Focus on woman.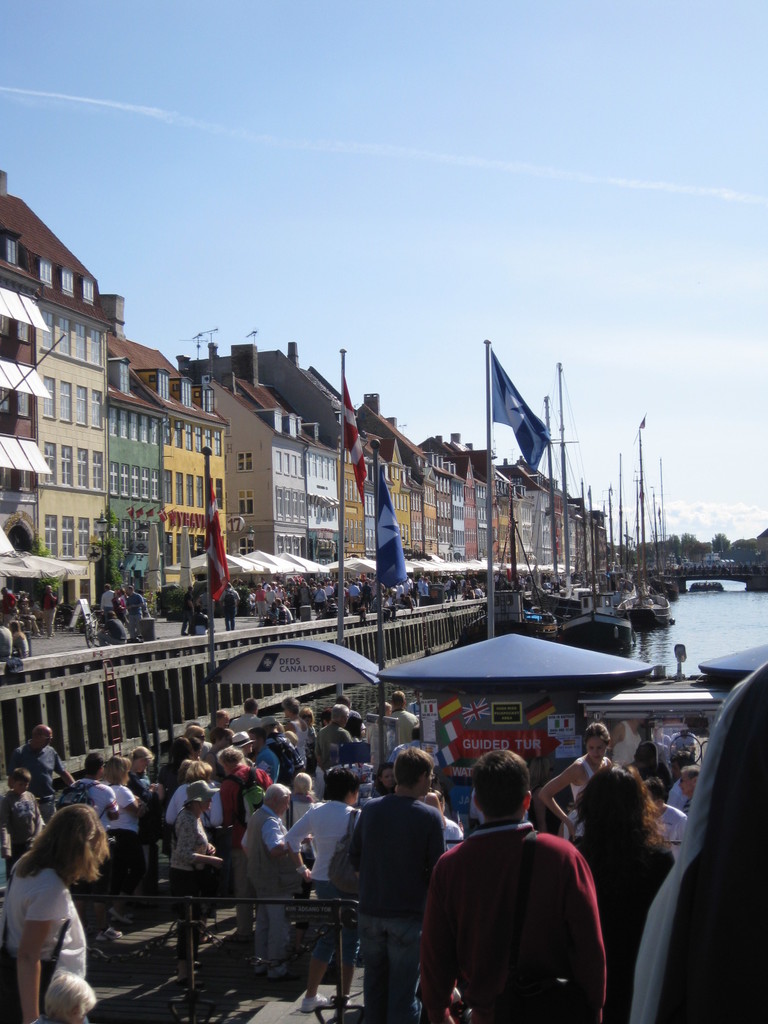
Focused at <box>275,593,292,623</box>.
